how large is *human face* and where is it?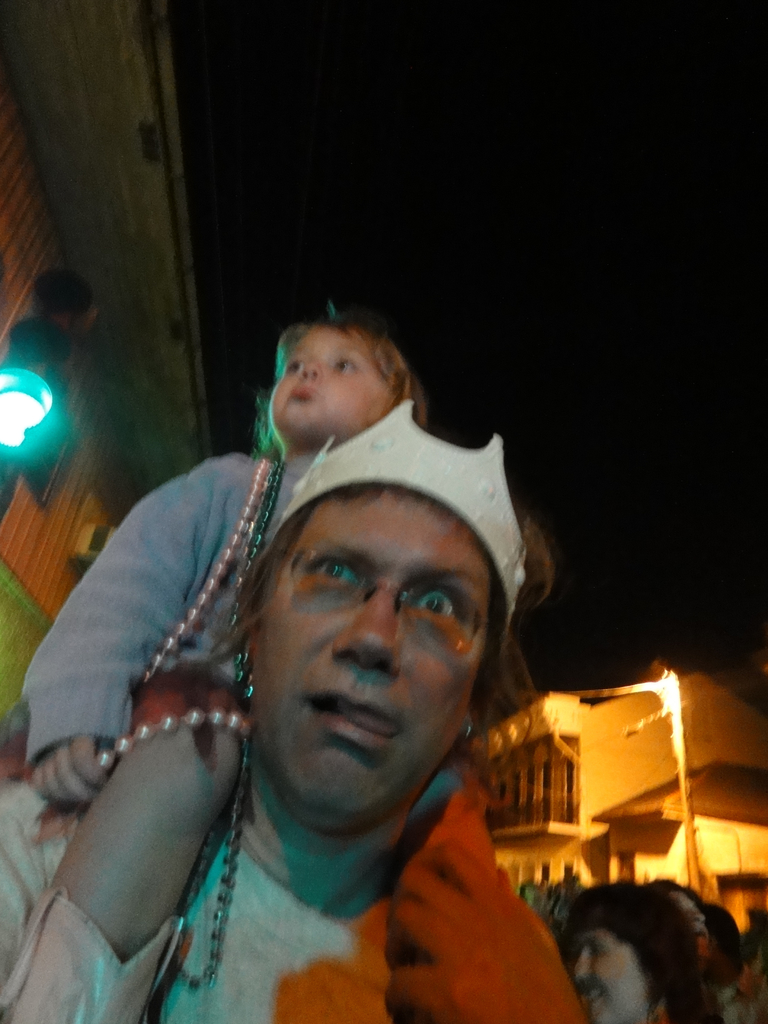
Bounding box: BBox(251, 502, 494, 830).
